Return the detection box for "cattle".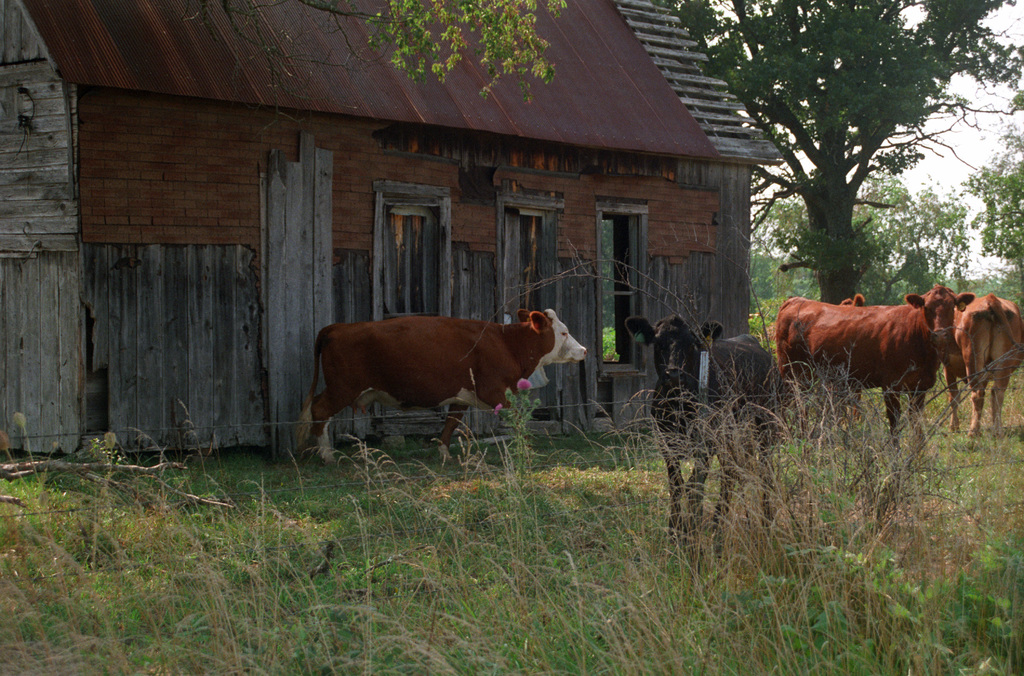
crop(298, 299, 586, 462).
